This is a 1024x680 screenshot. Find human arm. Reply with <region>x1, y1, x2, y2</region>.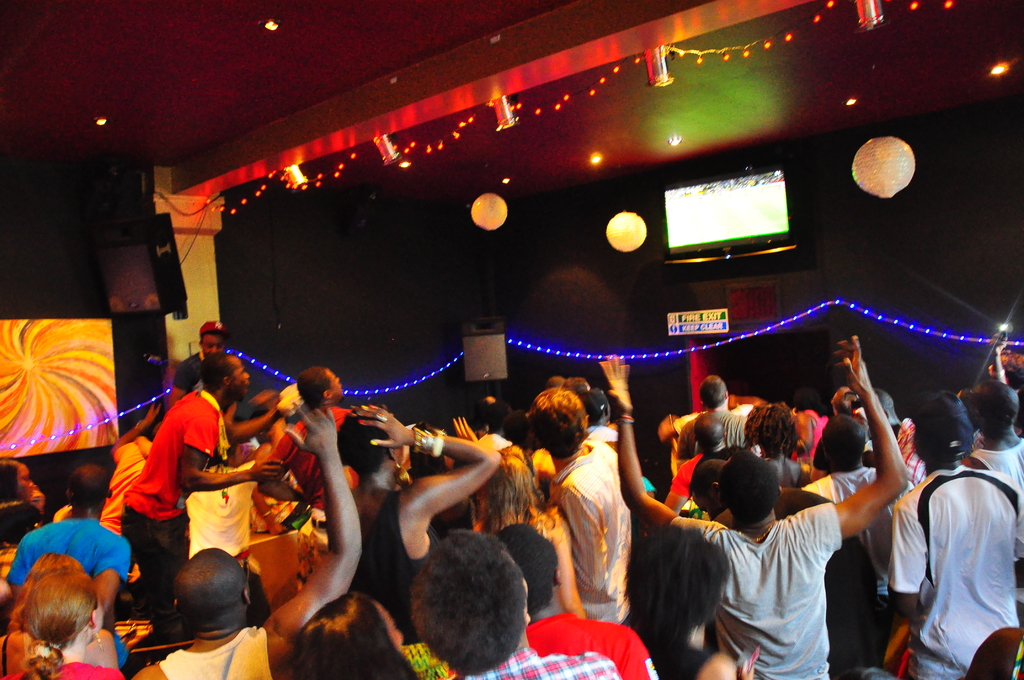
<region>556, 521, 591, 619</region>.
